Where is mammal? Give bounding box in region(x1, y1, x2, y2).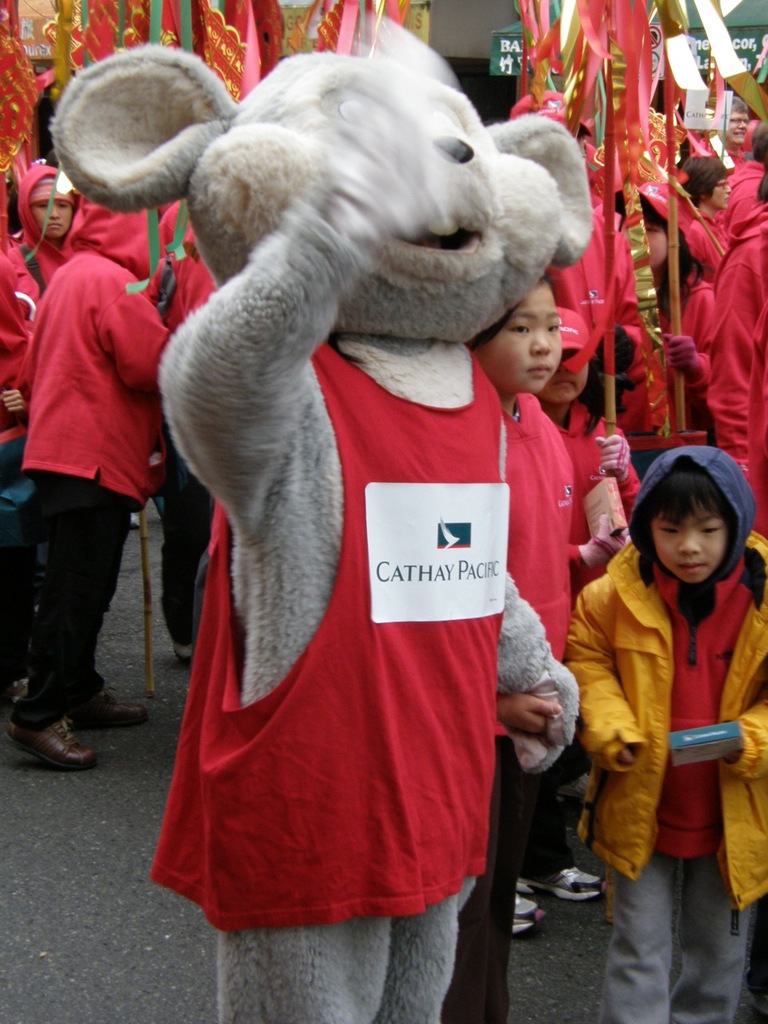
region(39, 42, 595, 1023).
